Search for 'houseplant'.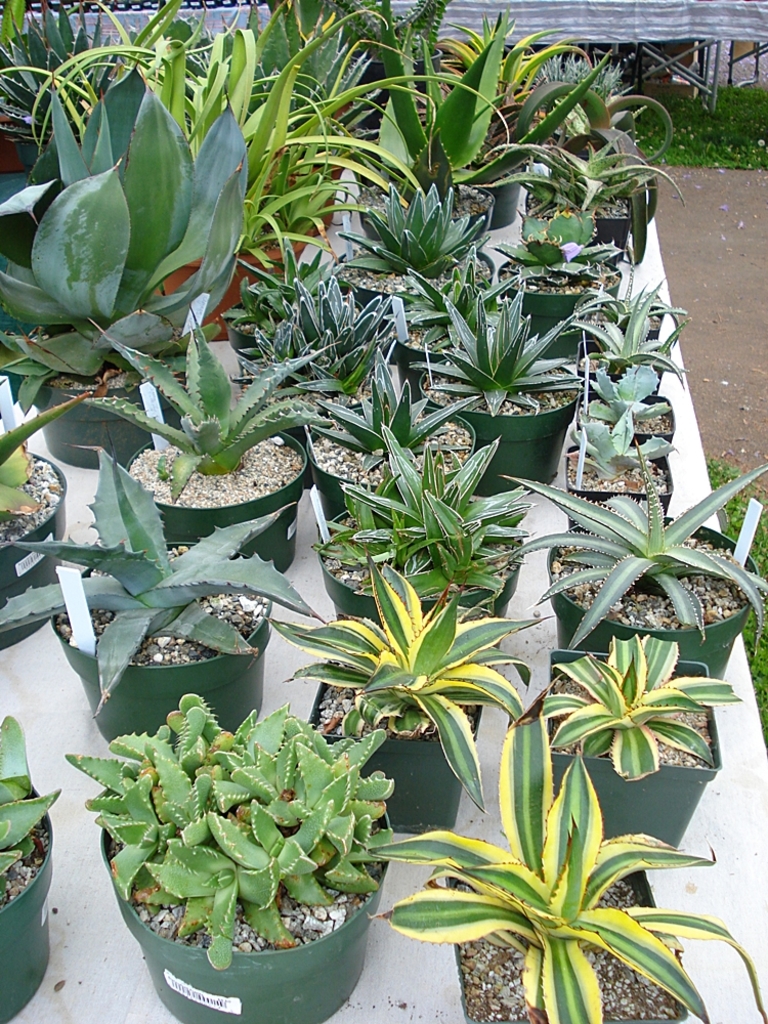
Found at left=562, top=408, right=666, bottom=507.
